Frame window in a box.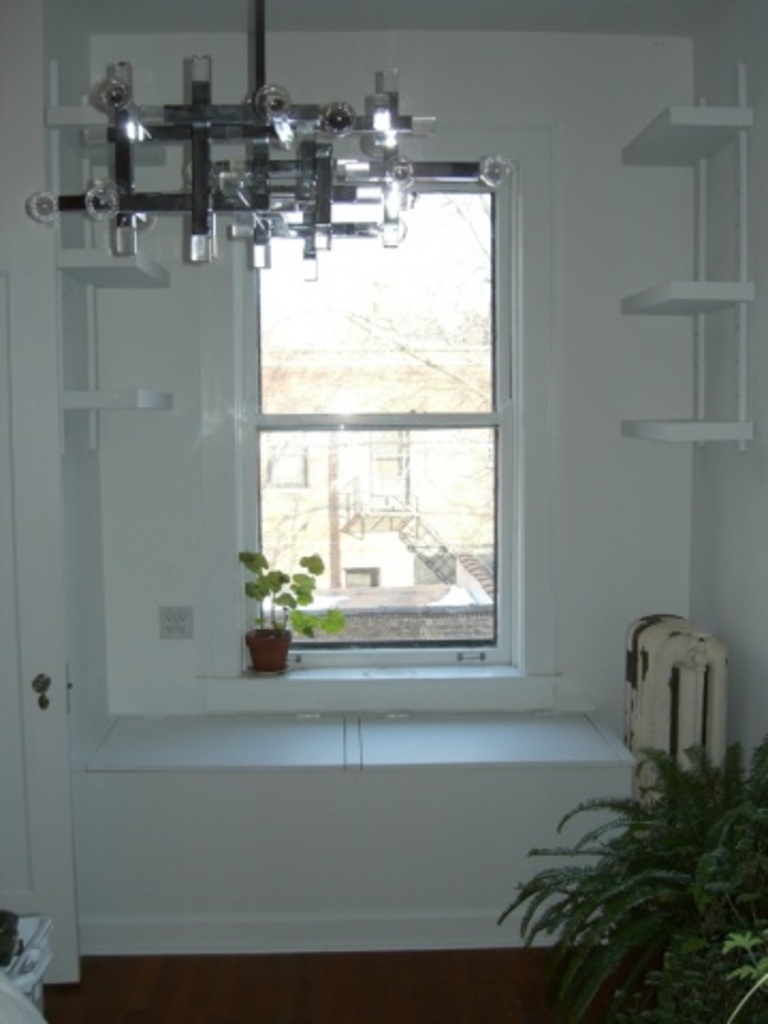
select_region(218, 128, 555, 727).
